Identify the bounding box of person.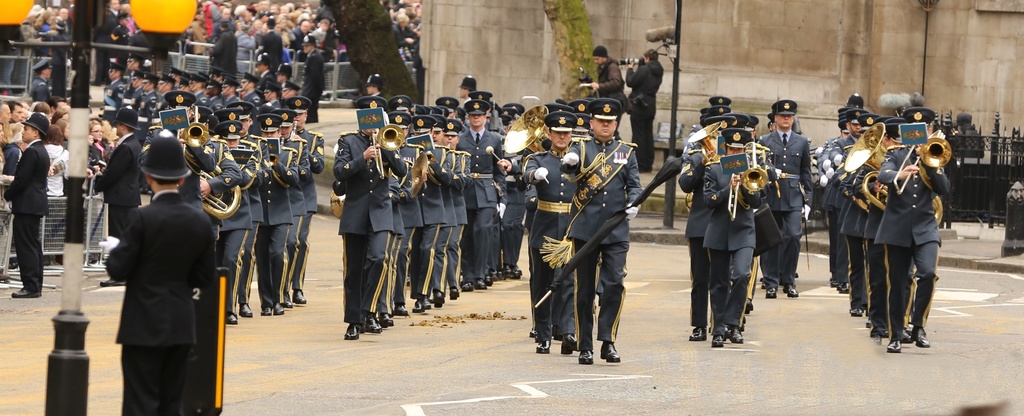
bbox(358, 74, 383, 99).
